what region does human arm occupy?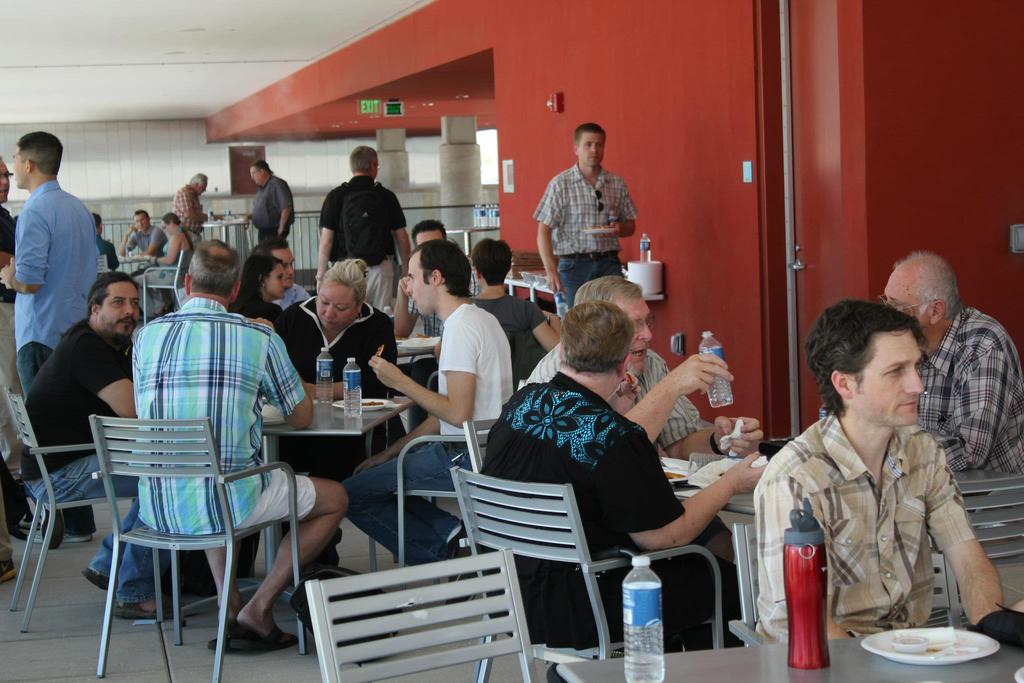
locate(624, 350, 737, 444).
